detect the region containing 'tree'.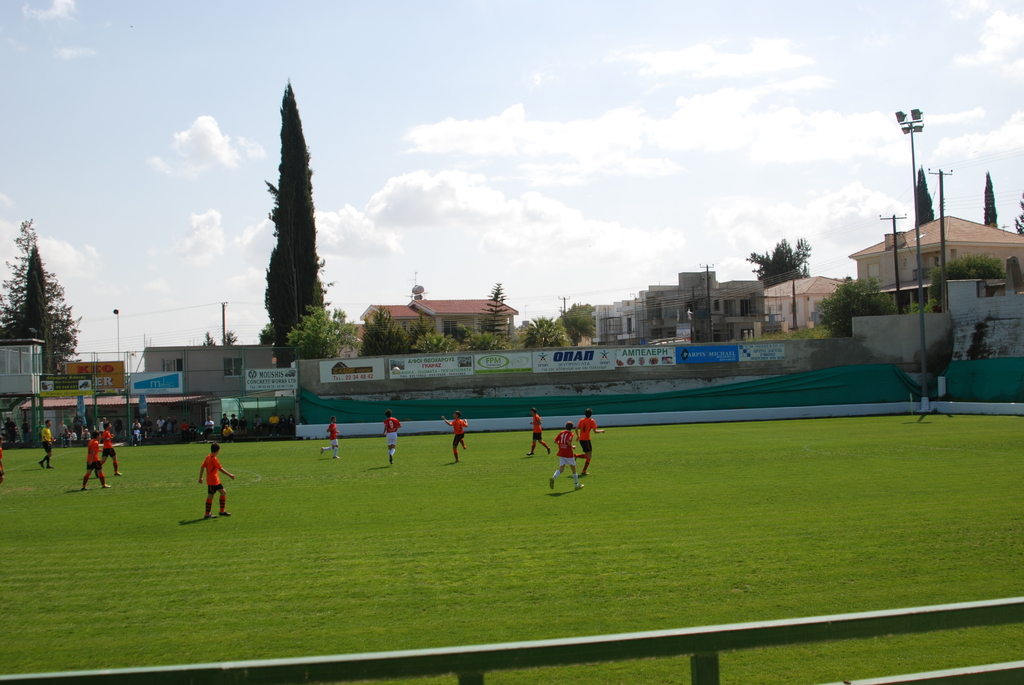
box(358, 303, 420, 359).
